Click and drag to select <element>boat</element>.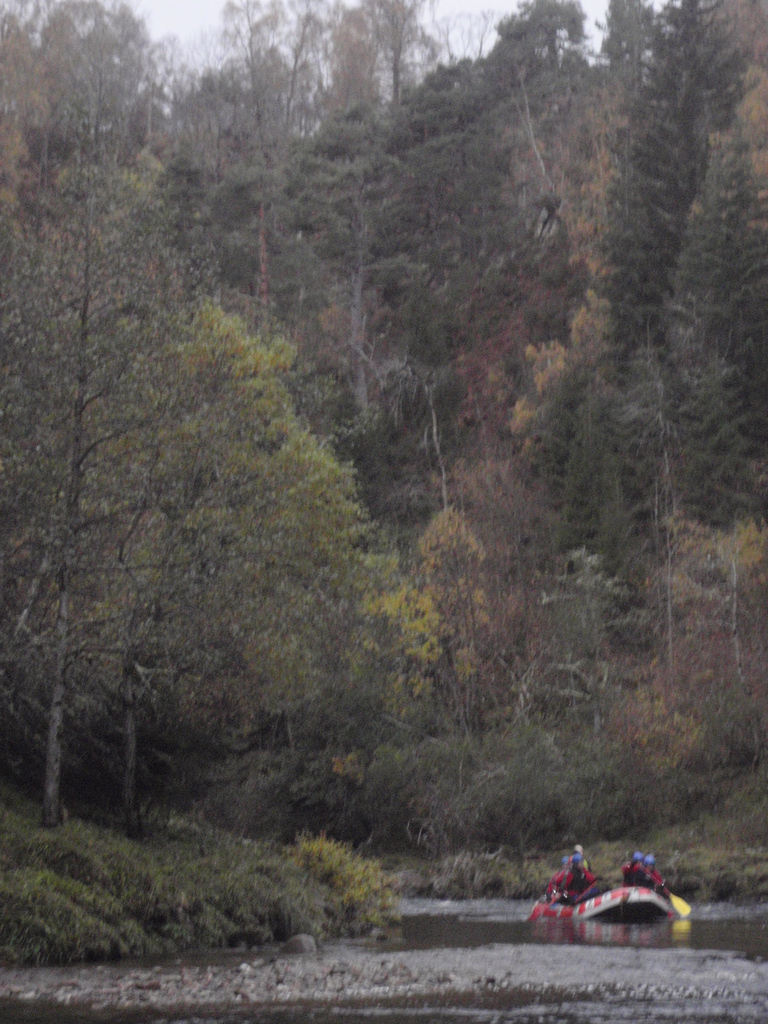
Selection: select_region(572, 882, 692, 920).
